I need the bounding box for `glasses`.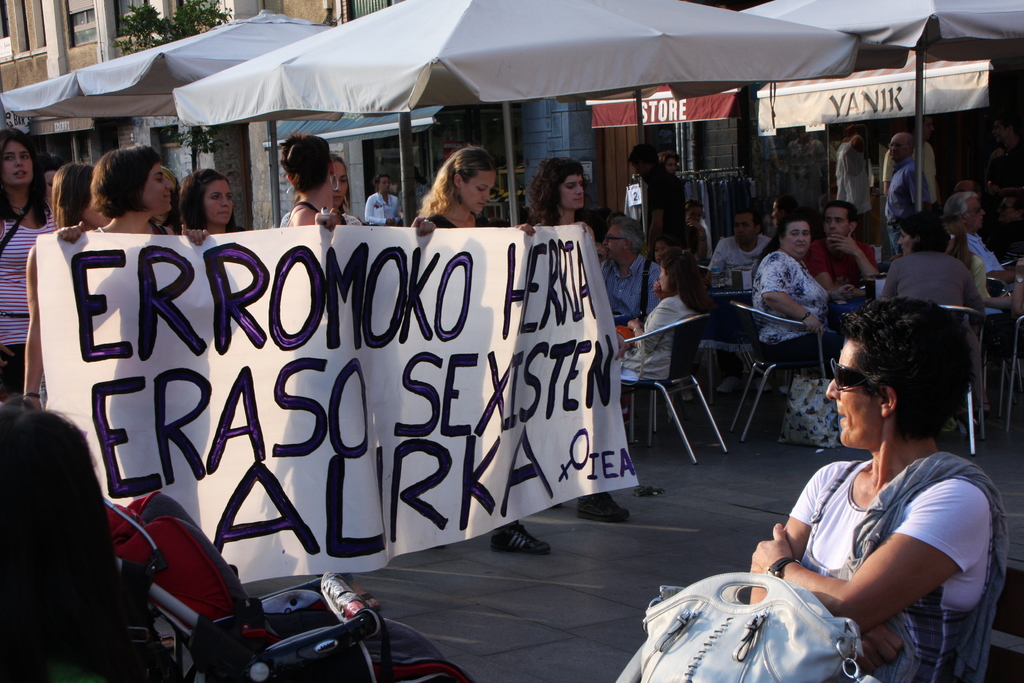
Here it is: locate(826, 363, 871, 393).
